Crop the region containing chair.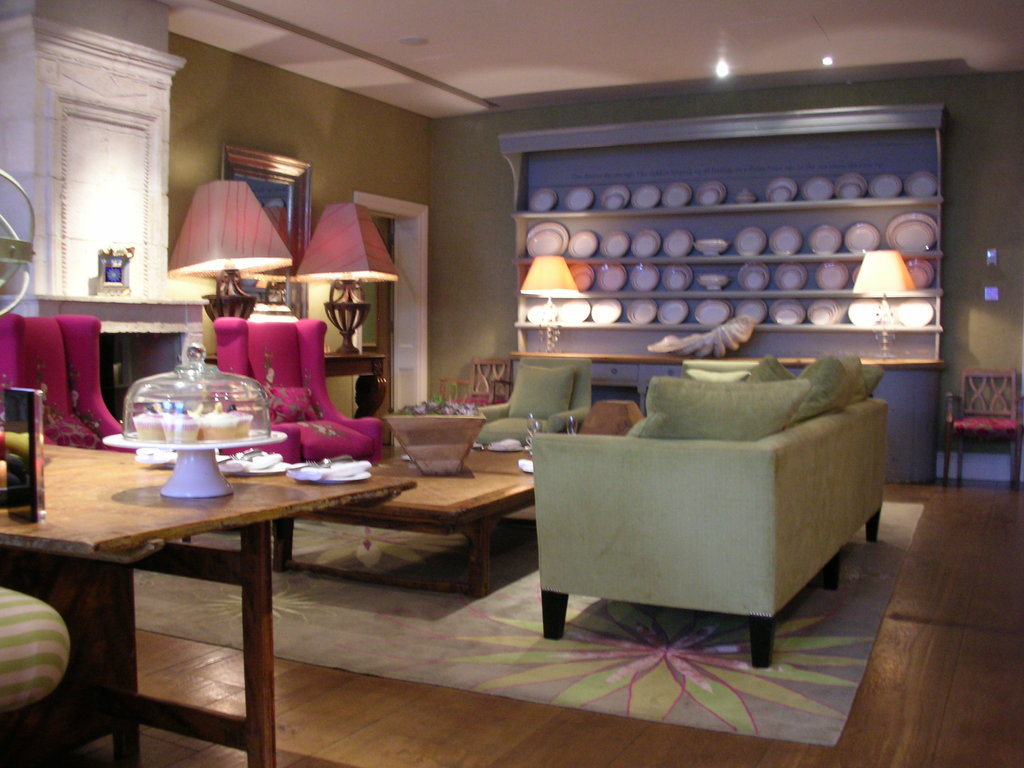
Crop region: (0, 309, 145, 456).
